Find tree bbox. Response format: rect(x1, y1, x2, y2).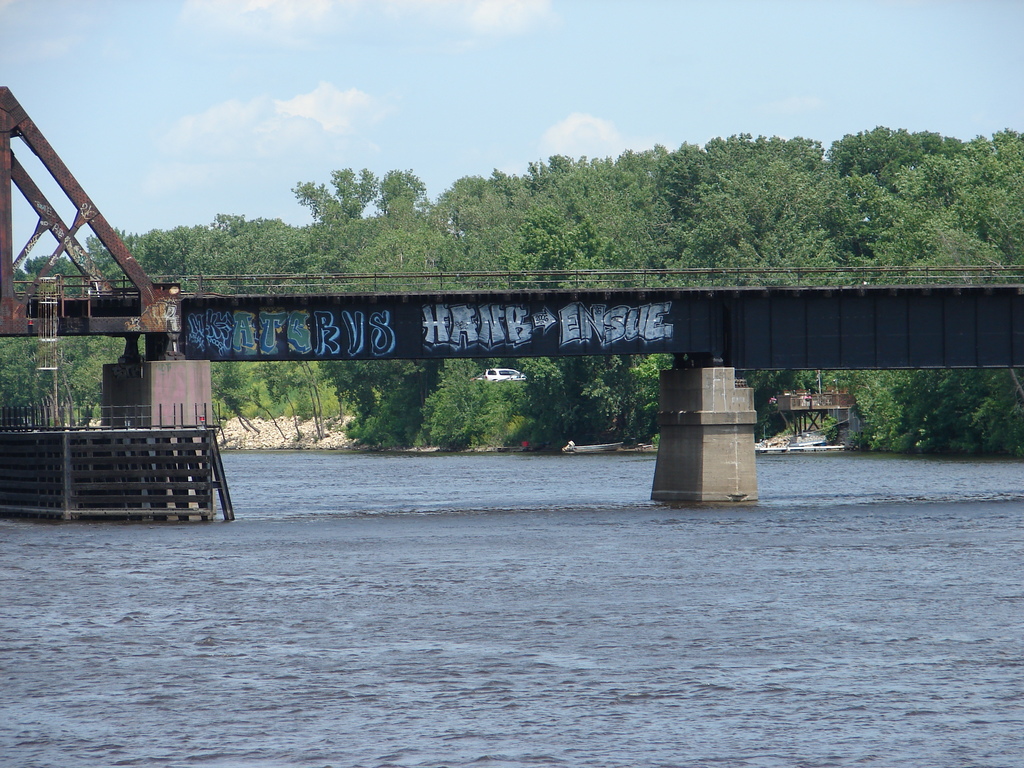
rect(484, 169, 562, 269).
